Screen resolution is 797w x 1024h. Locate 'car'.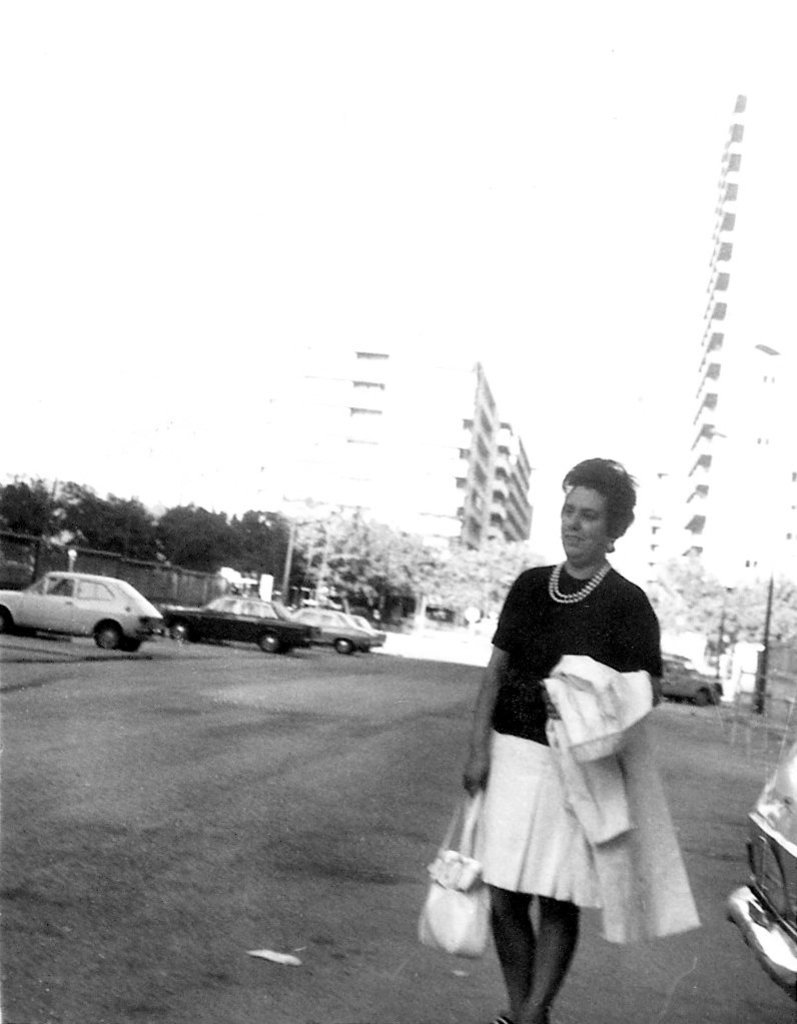
BBox(349, 614, 384, 646).
